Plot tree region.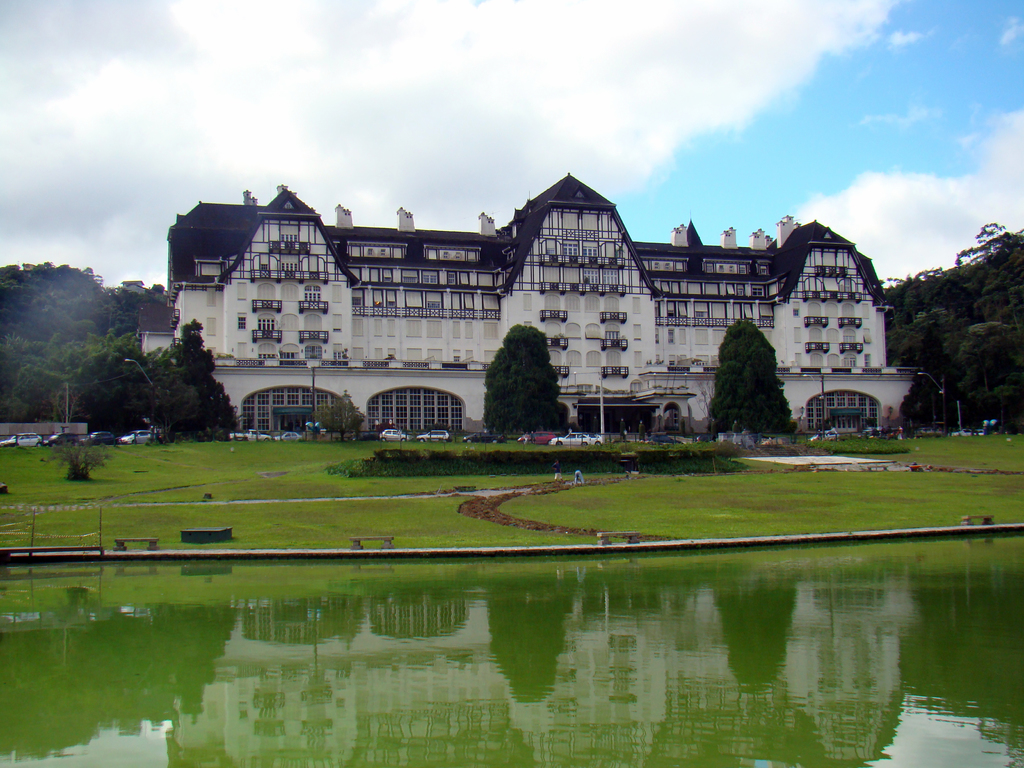
Plotted at {"left": 952, "top": 262, "right": 979, "bottom": 308}.
